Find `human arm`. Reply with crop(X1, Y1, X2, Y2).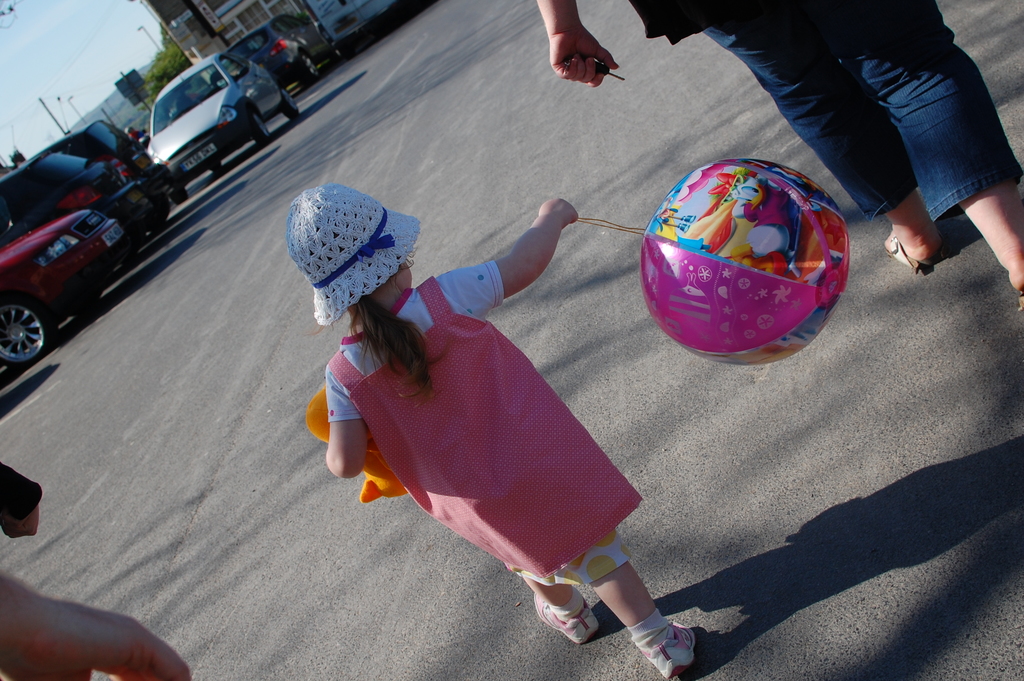
crop(328, 373, 359, 480).
